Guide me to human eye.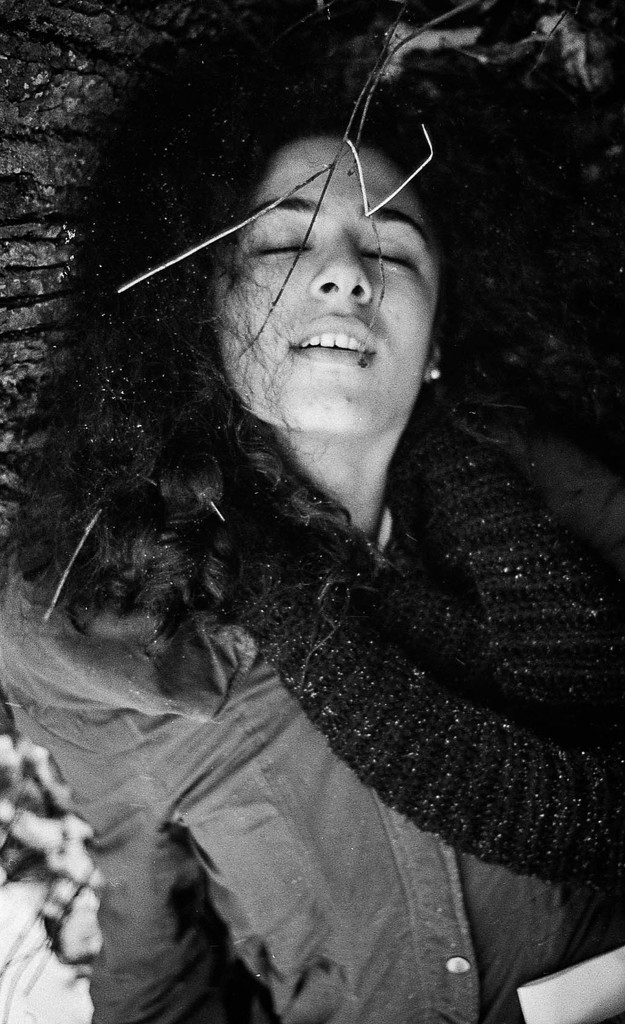
Guidance: pyautogui.locateOnScreen(357, 237, 426, 273).
